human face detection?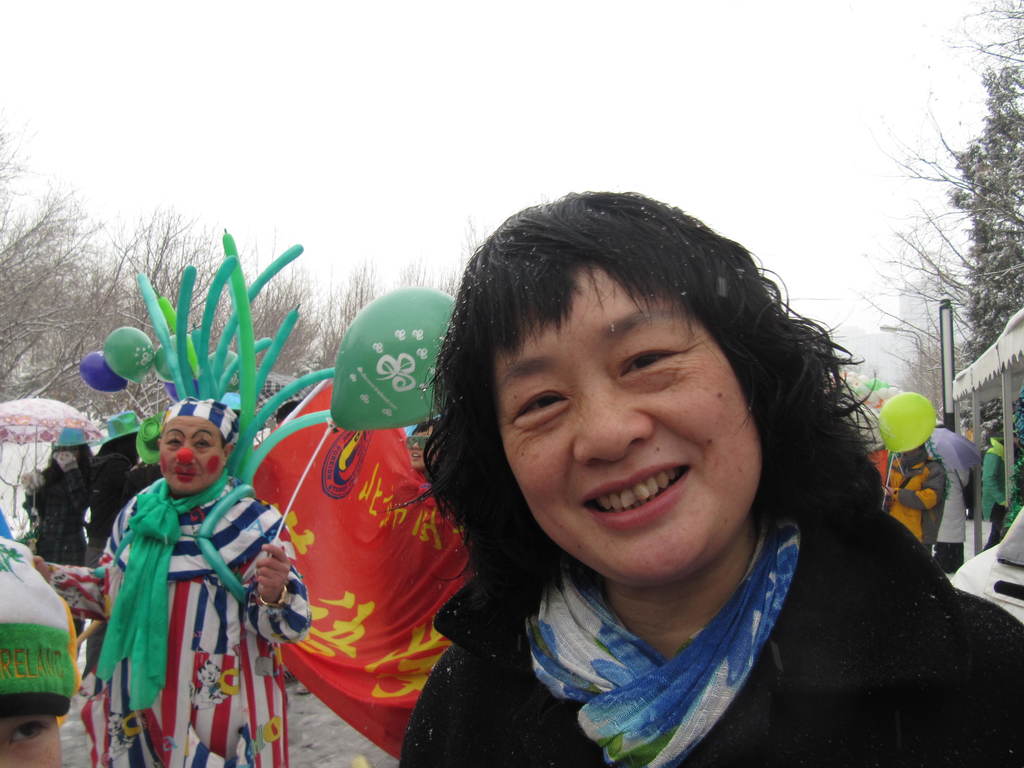
{"left": 509, "top": 259, "right": 771, "bottom": 582}
